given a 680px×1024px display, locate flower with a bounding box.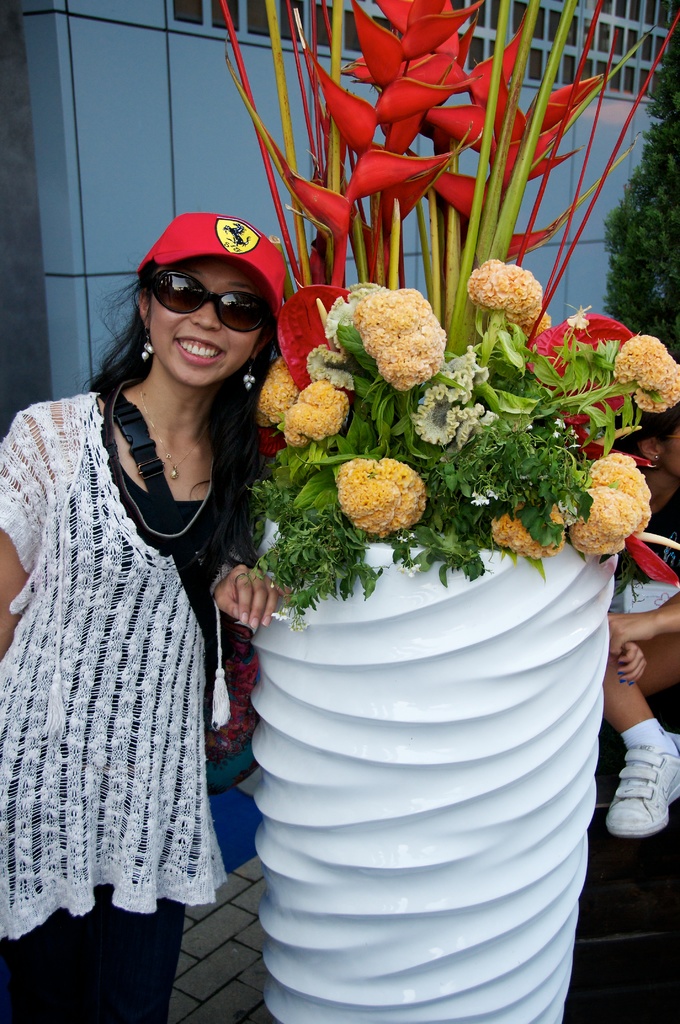
Located: select_region(492, 495, 565, 560).
